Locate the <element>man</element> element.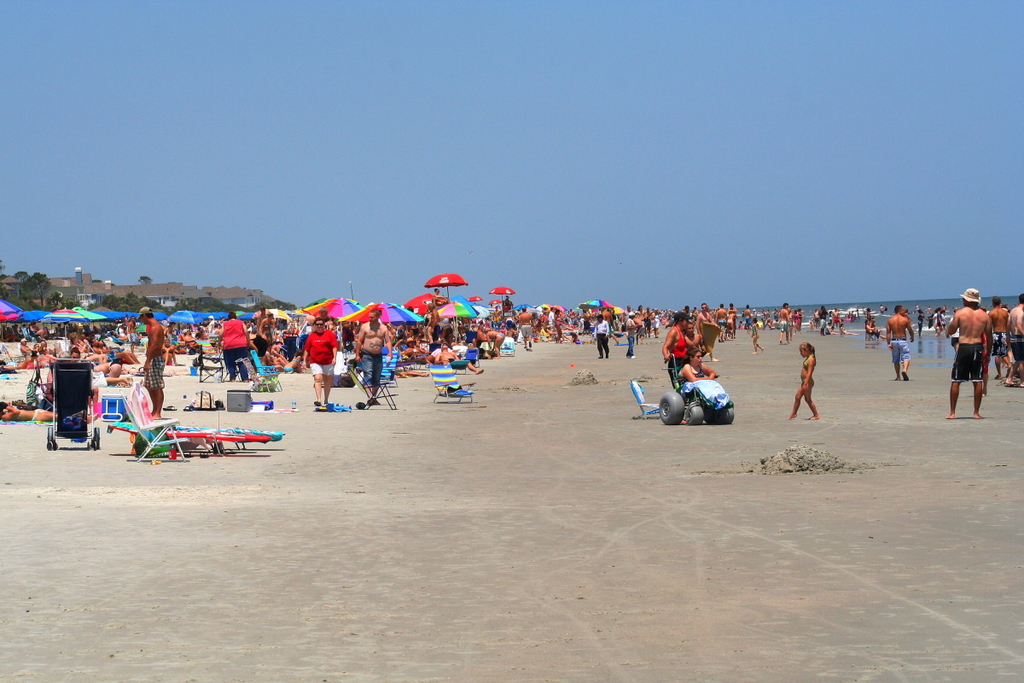
Element bbox: {"left": 695, "top": 301, "right": 719, "bottom": 364}.
